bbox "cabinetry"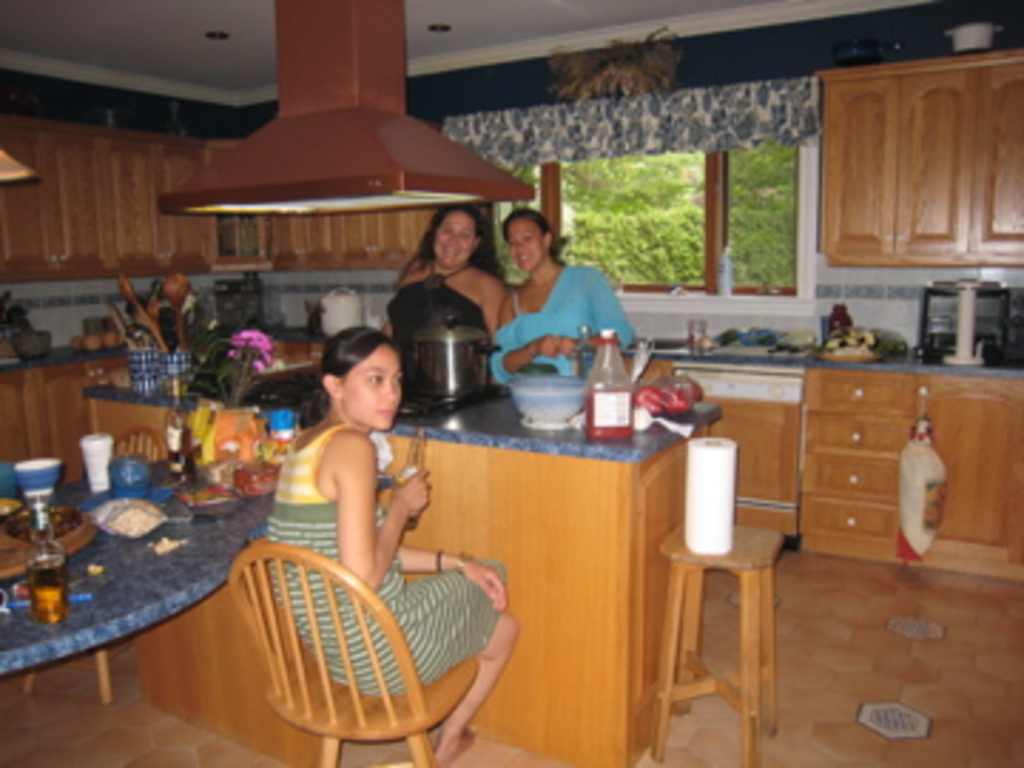
locate(671, 370, 799, 546)
